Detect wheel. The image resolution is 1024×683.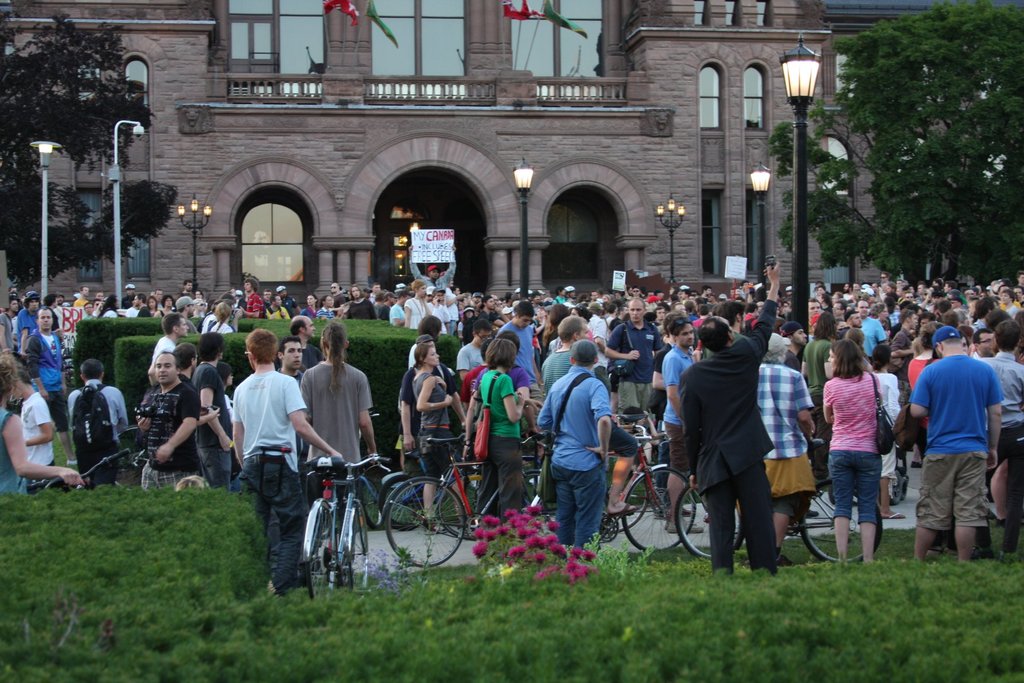
x1=499 y1=470 x2=543 y2=524.
